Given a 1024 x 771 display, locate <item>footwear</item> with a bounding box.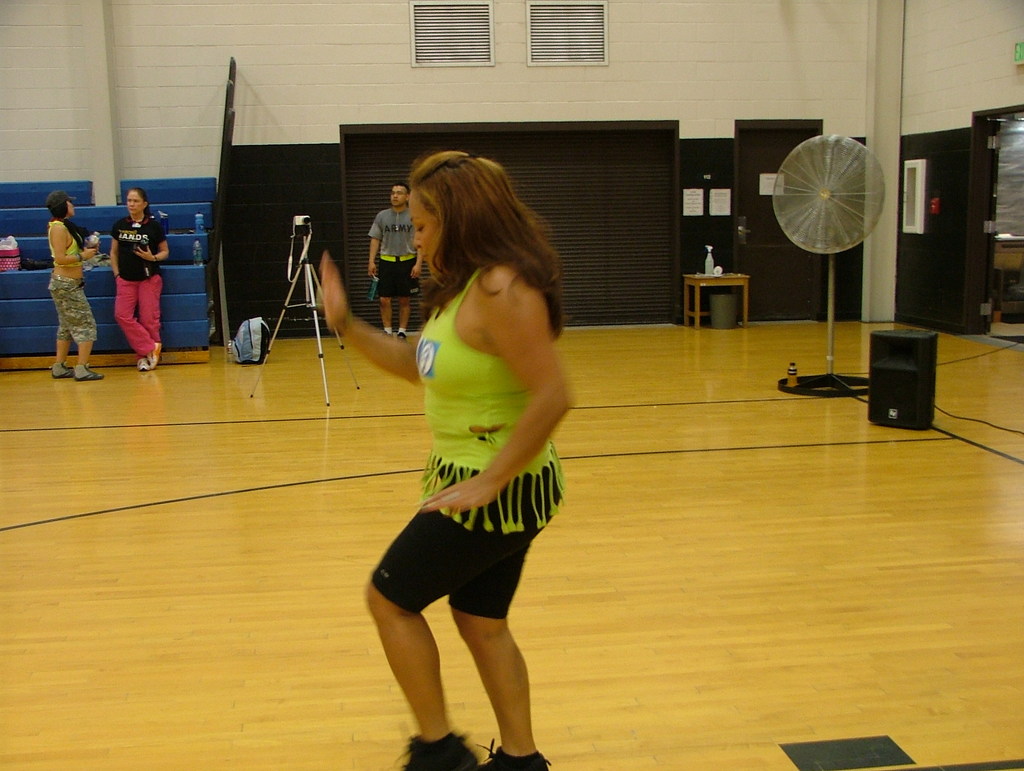
Located: (x1=51, y1=362, x2=74, y2=378).
